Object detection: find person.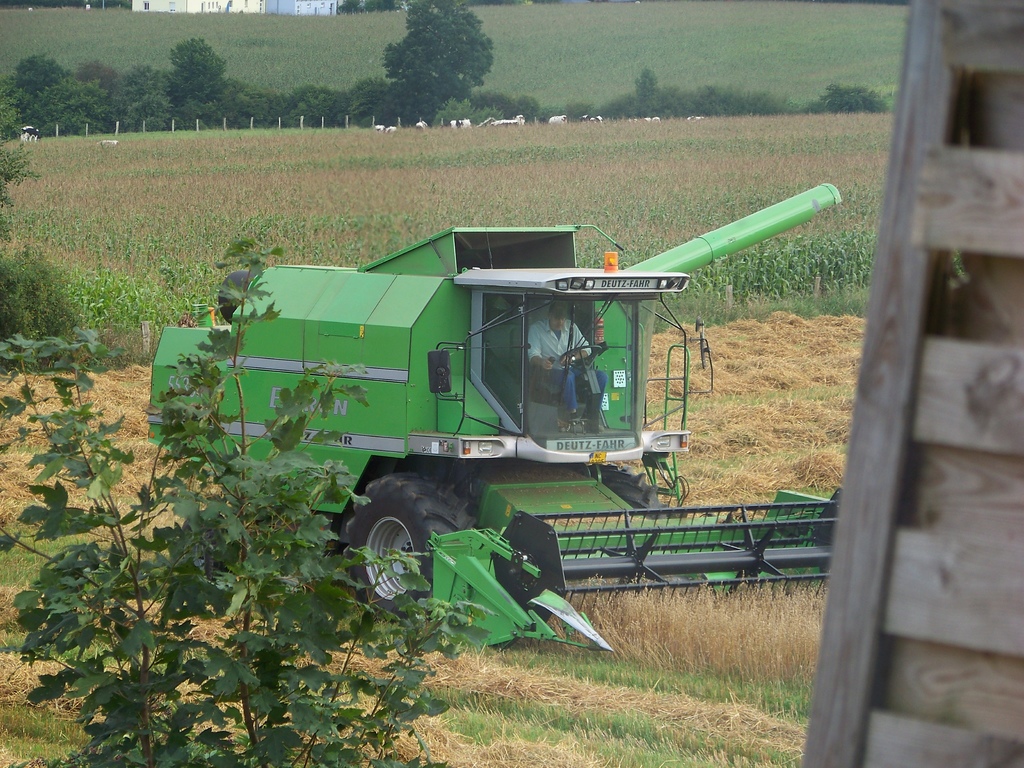
[525, 294, 613, 435].
